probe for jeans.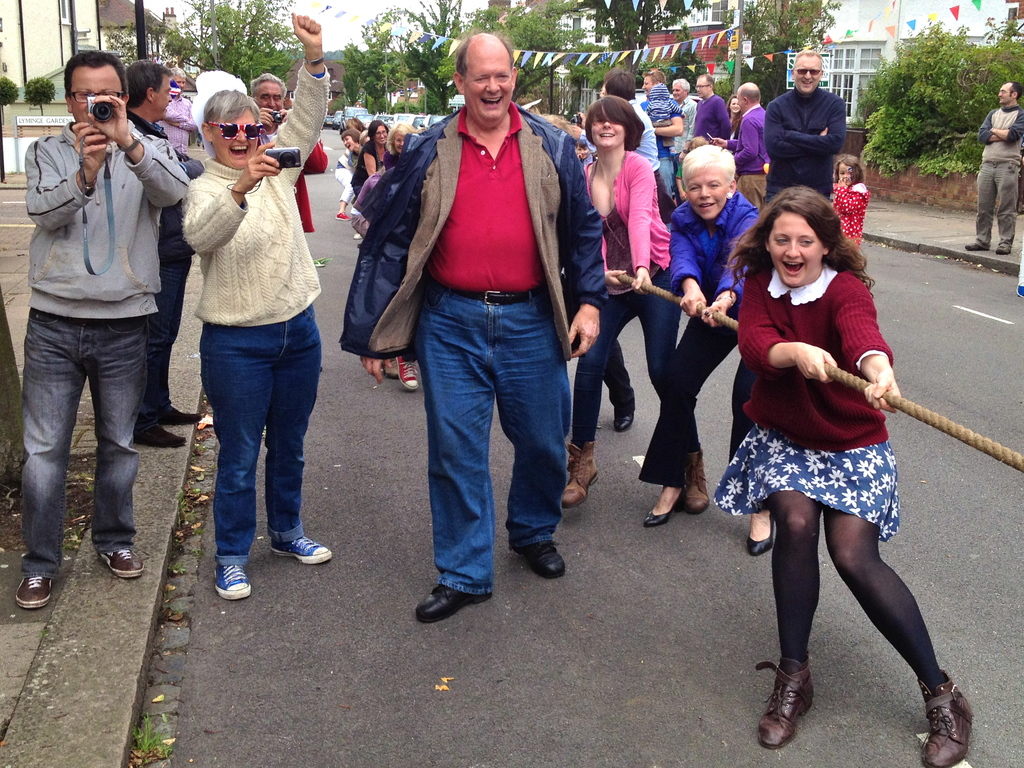
Probe result: <region>10, 304, 150, 581</region>.
